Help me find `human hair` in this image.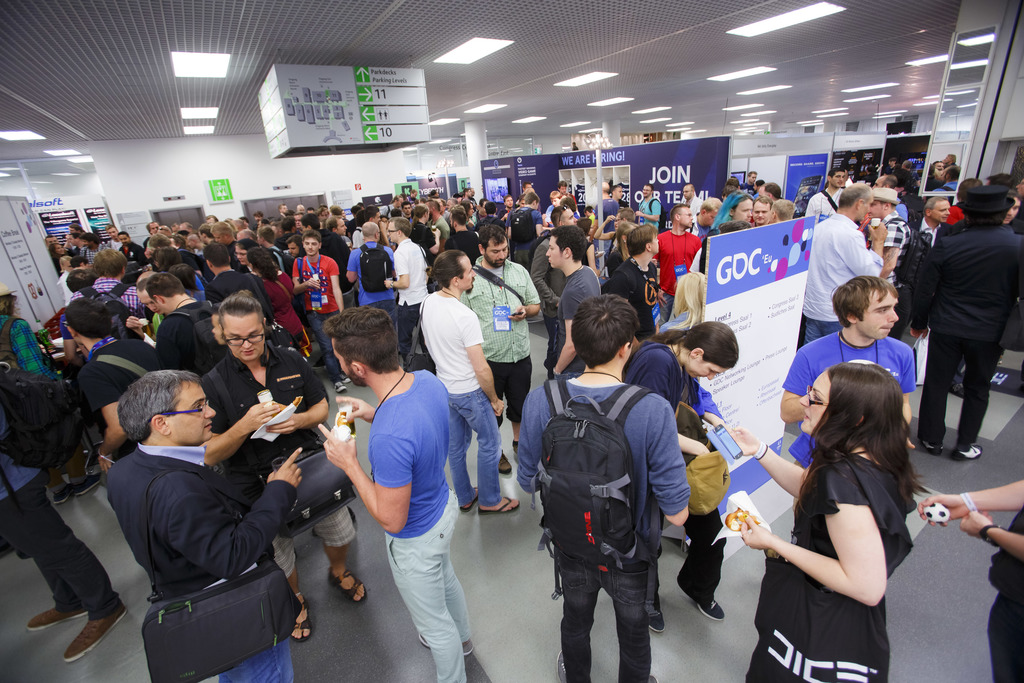
Found it: region(243, 245, 283, 285).
